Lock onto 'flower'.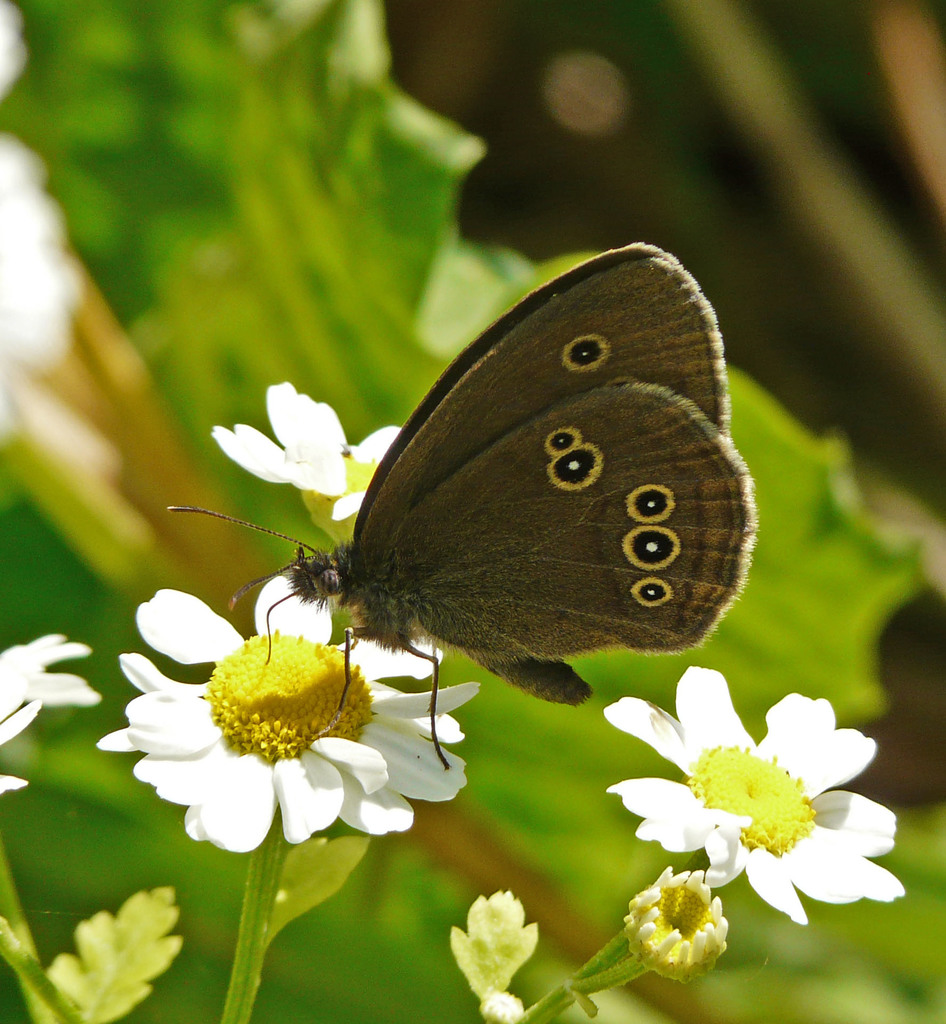
Locked: bbox(477, 989, 526, 1023).
